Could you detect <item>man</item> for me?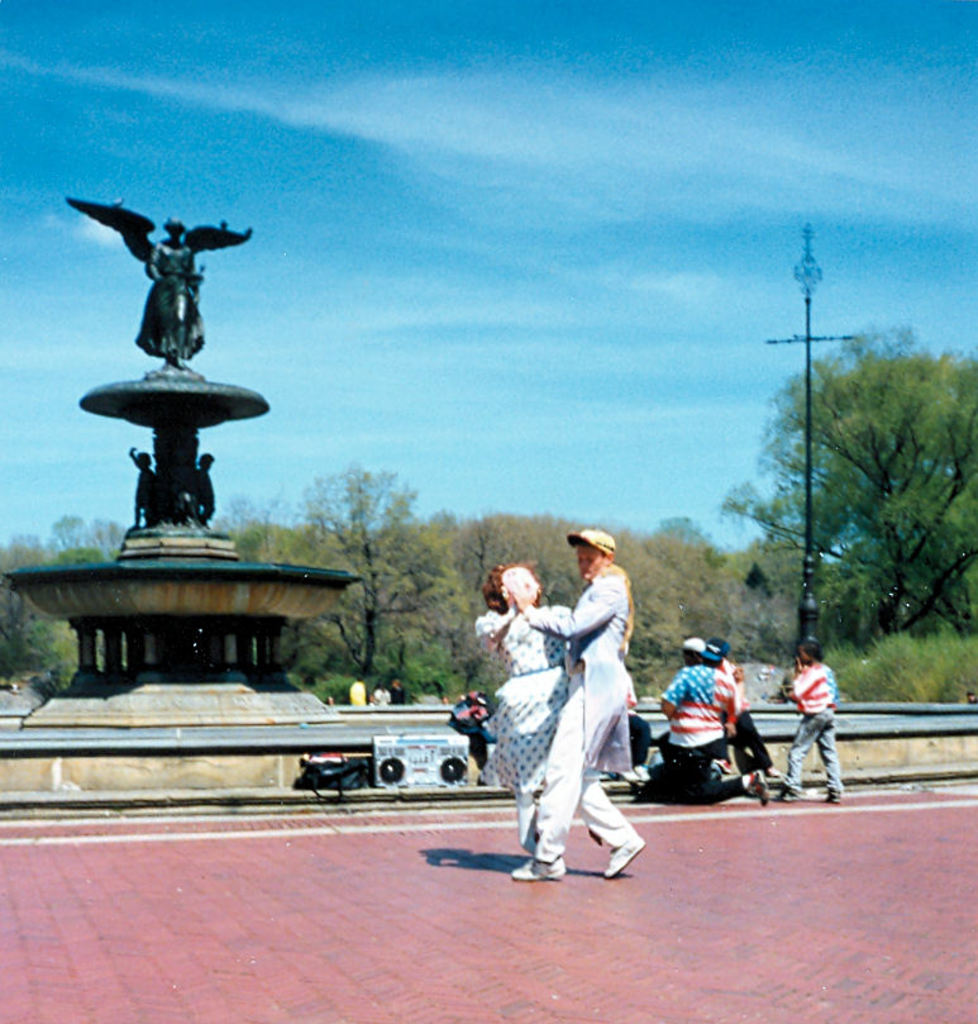
Detection result: locate(507, 524, 648, 877).
